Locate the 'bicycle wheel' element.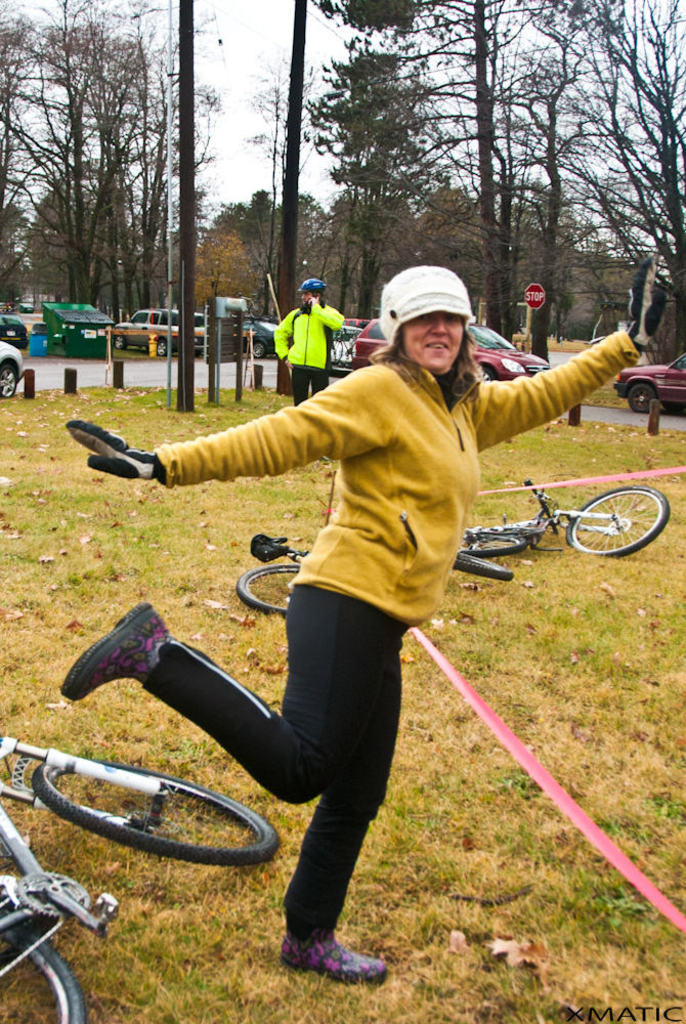
Element bbox: (x1=0, y1=908, x2=87, y2=1023).
